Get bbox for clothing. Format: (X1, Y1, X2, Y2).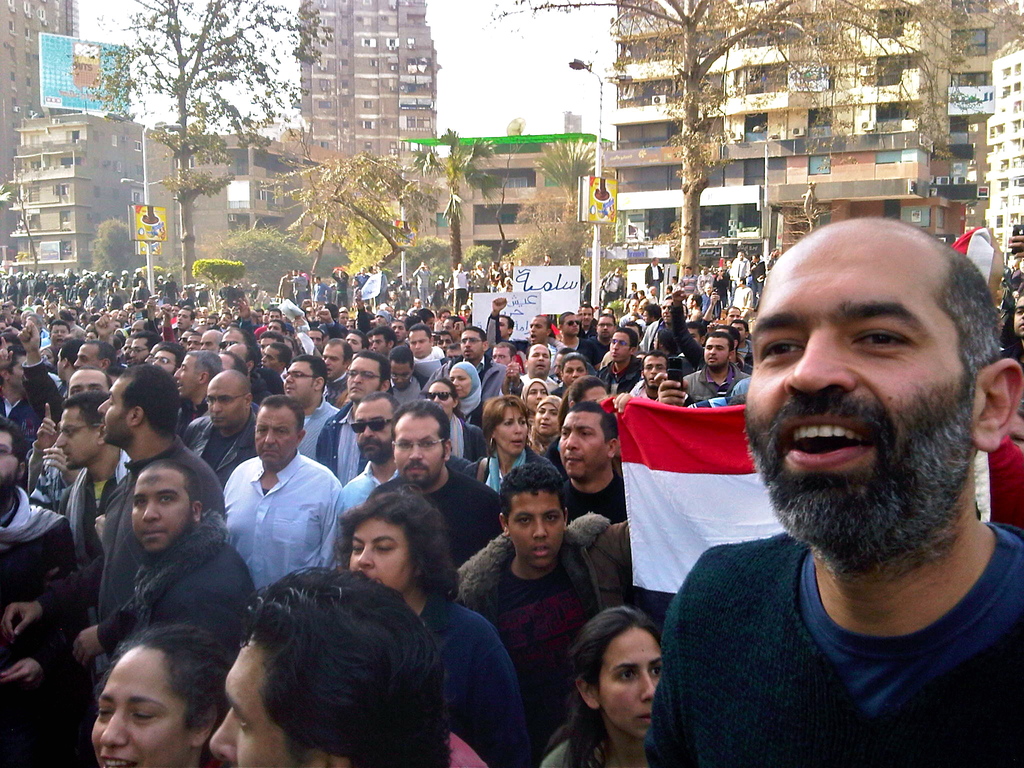
(689, 368, 749, 403).
